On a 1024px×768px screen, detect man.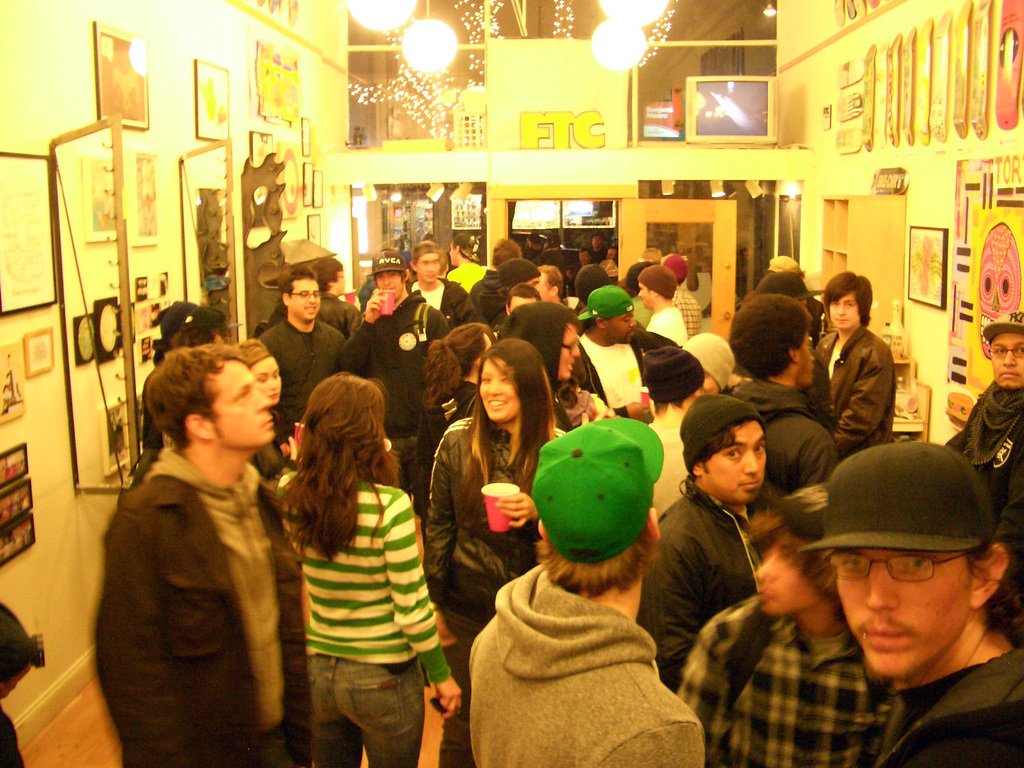
(x1=463, y1=242, x2=523, y2=335).
